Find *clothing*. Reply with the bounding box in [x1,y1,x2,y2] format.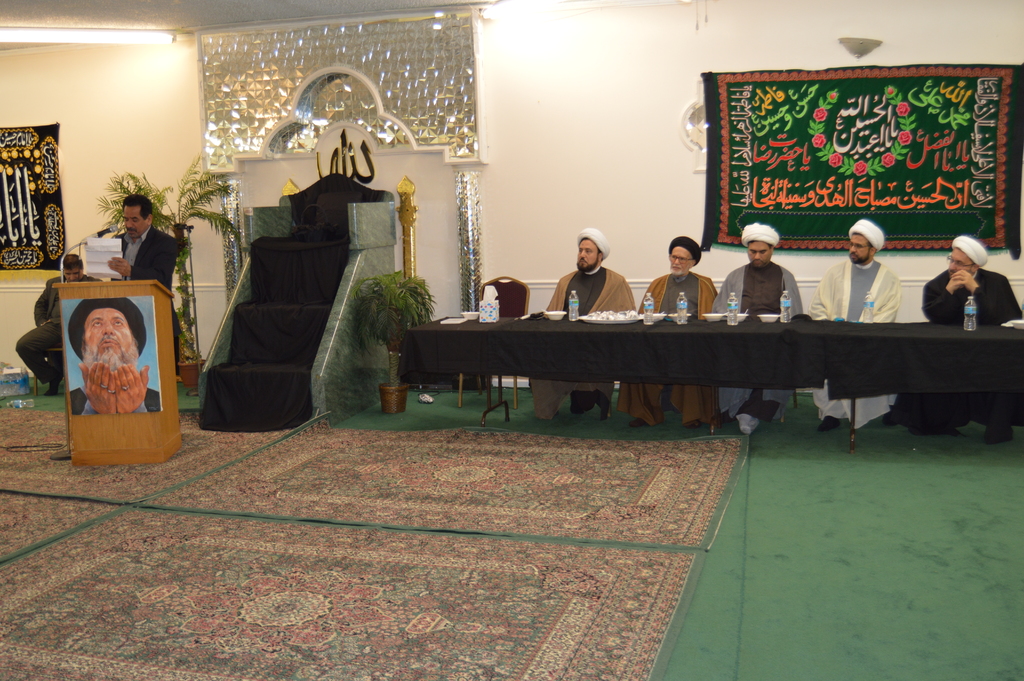
[520,230,636,418].
